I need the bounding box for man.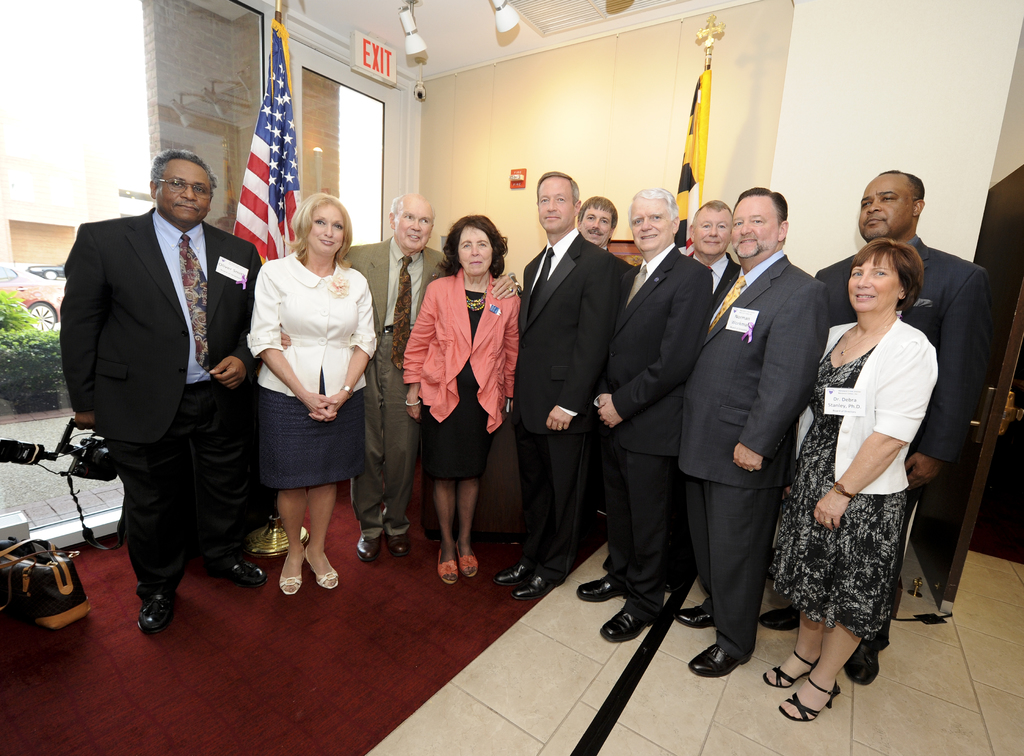
Here it is: detection(47, 140, 261, 622).
